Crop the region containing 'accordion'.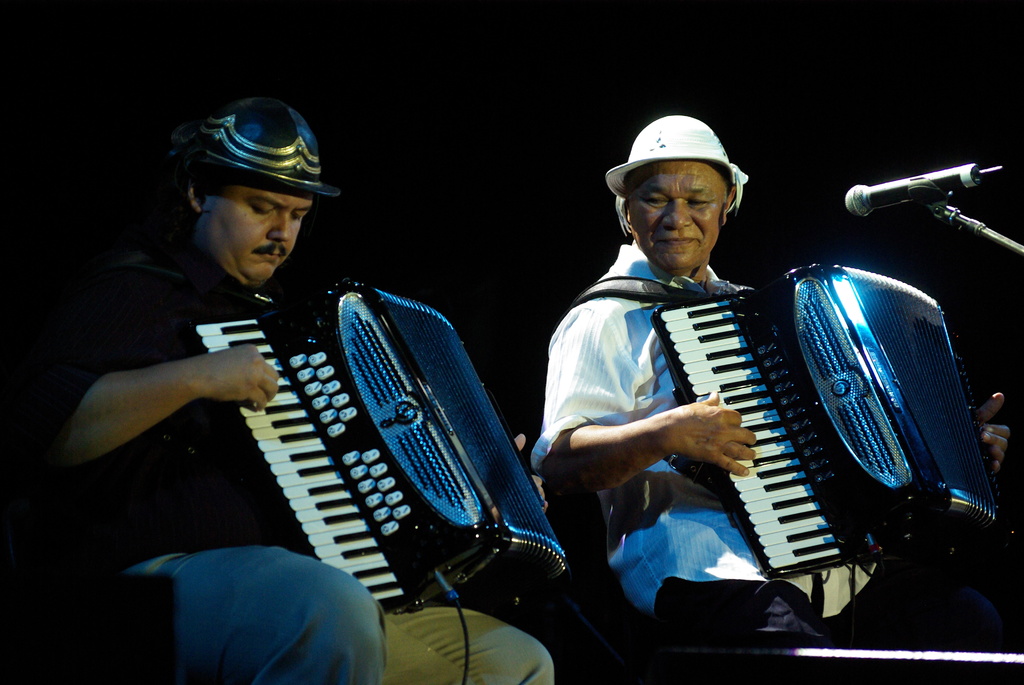
Crop region: bbox(200, 247, 590, 645).
